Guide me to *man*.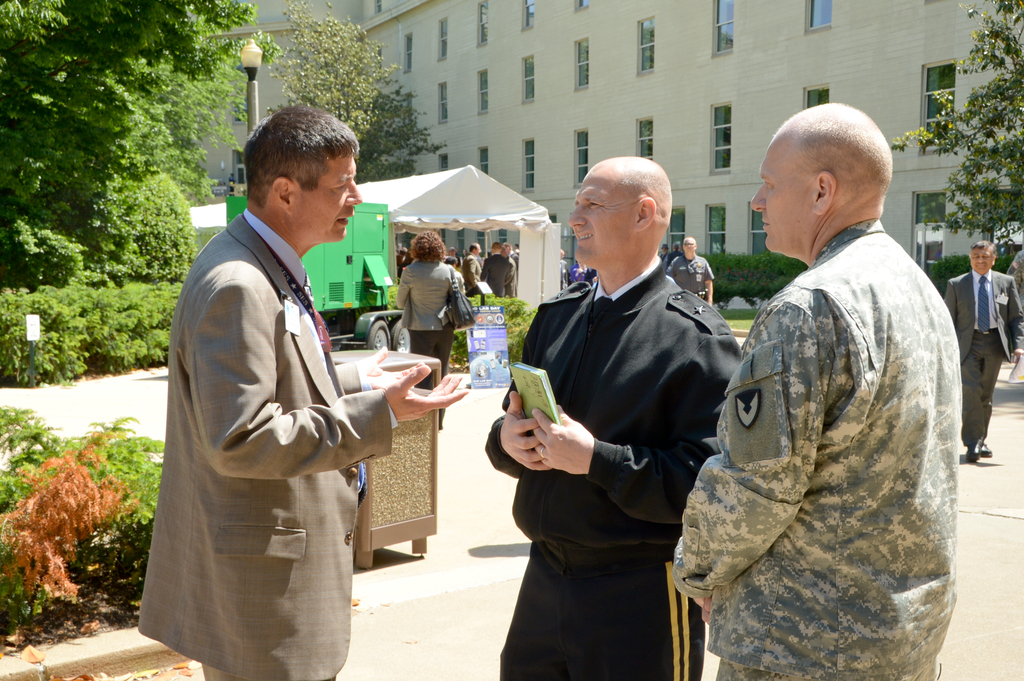
Guidance: (666, 98, 957, 680).
